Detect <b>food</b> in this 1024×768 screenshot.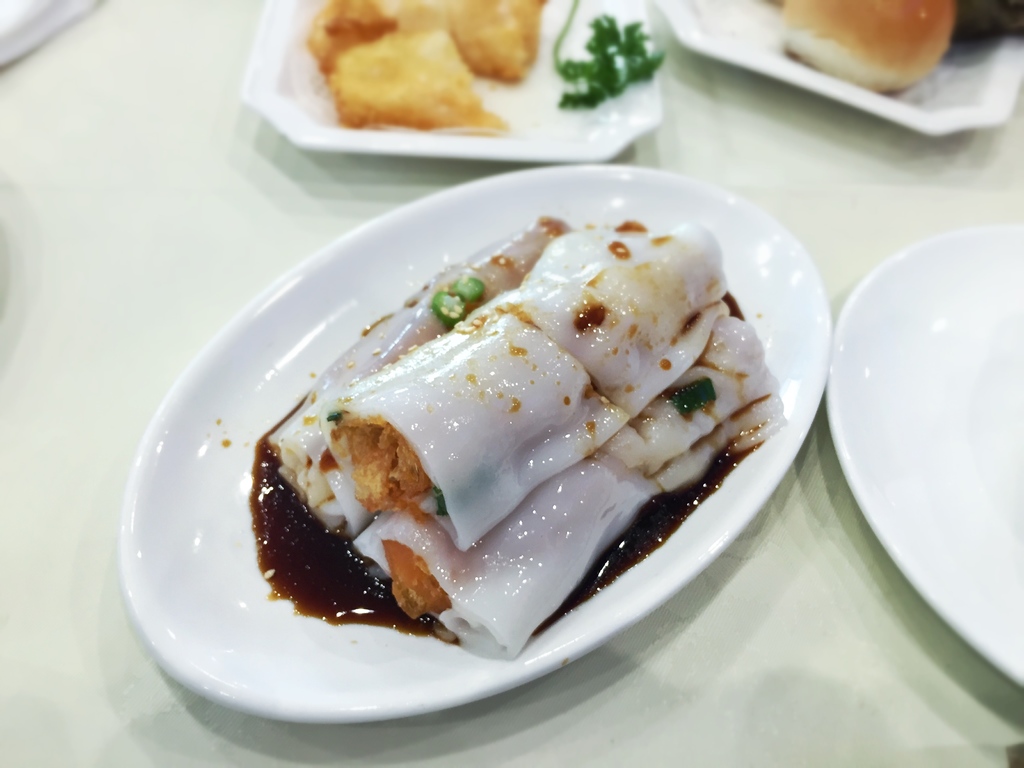
Detection: <region>303, 0, 397, 76</region>.
